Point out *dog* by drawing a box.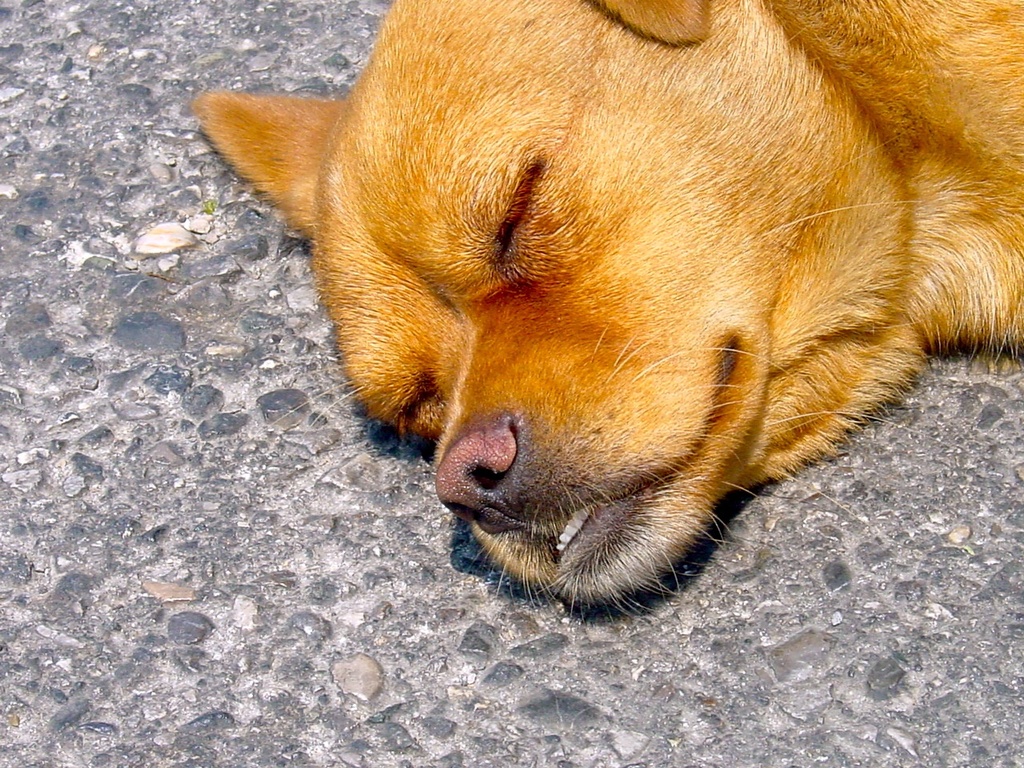
detection(186, 0, 1023, 622).
